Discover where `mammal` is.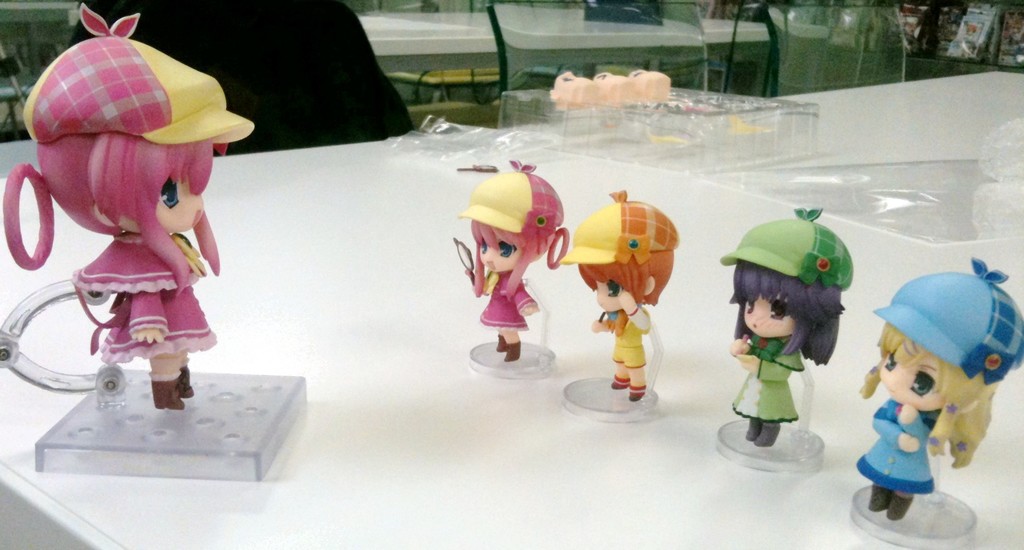
Discovered at (717,202,852,446).
